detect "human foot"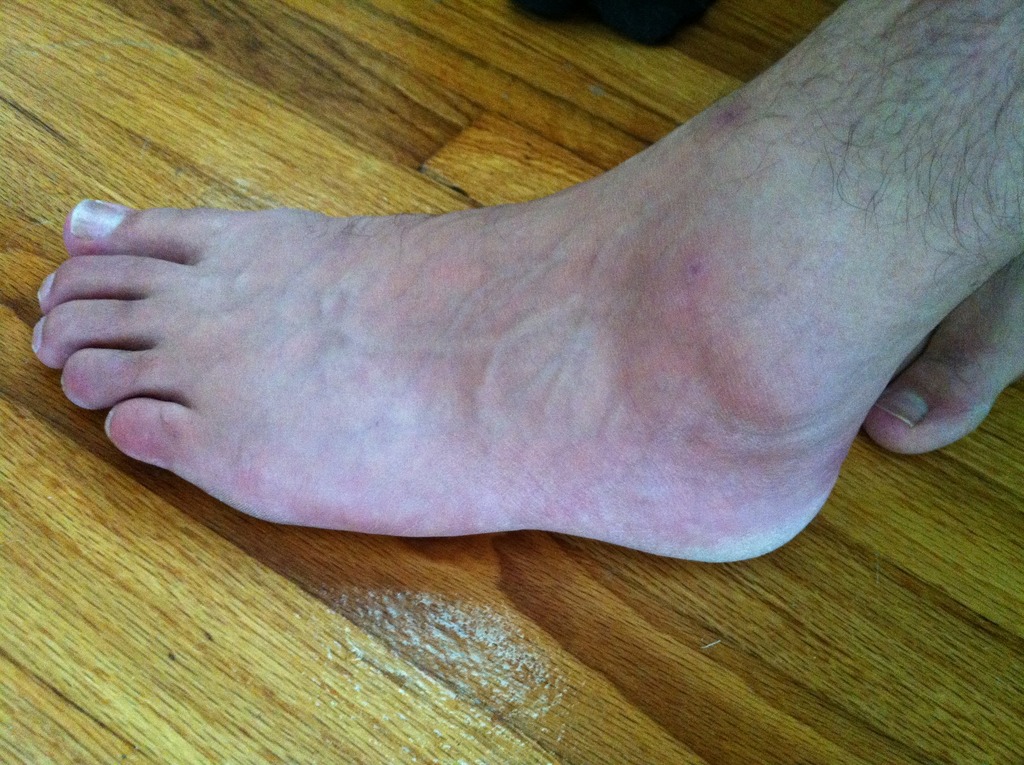
(x1=21, y1=143, x2=907, y2=570)
